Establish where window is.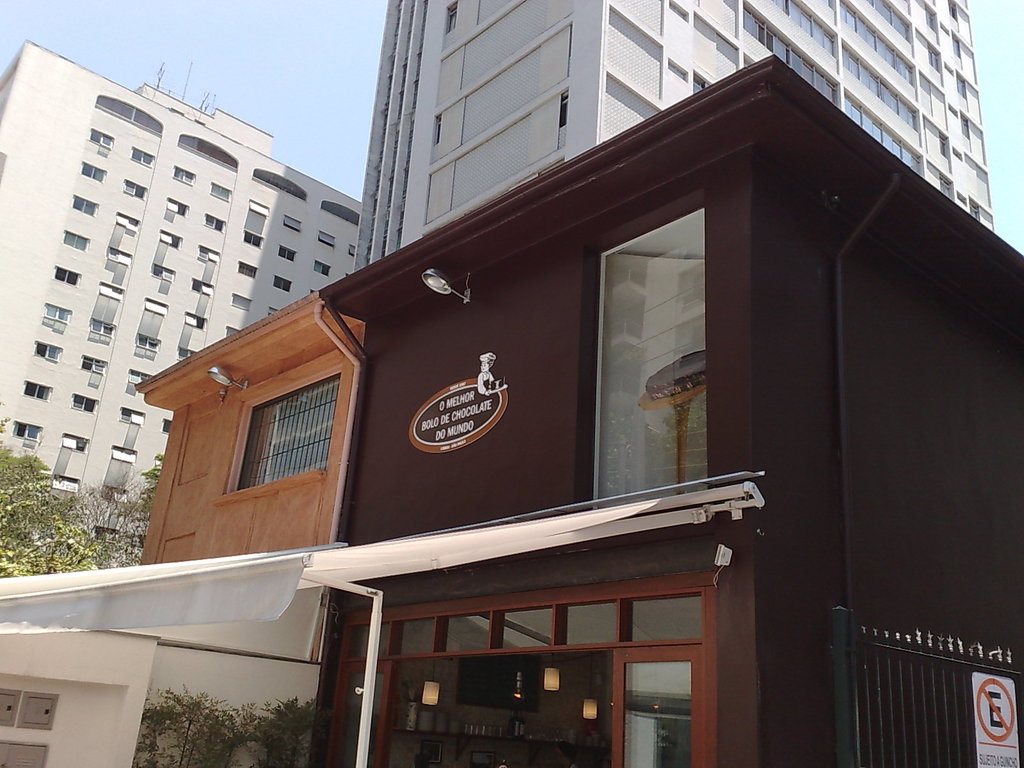
Established at 106 246 133 266.
